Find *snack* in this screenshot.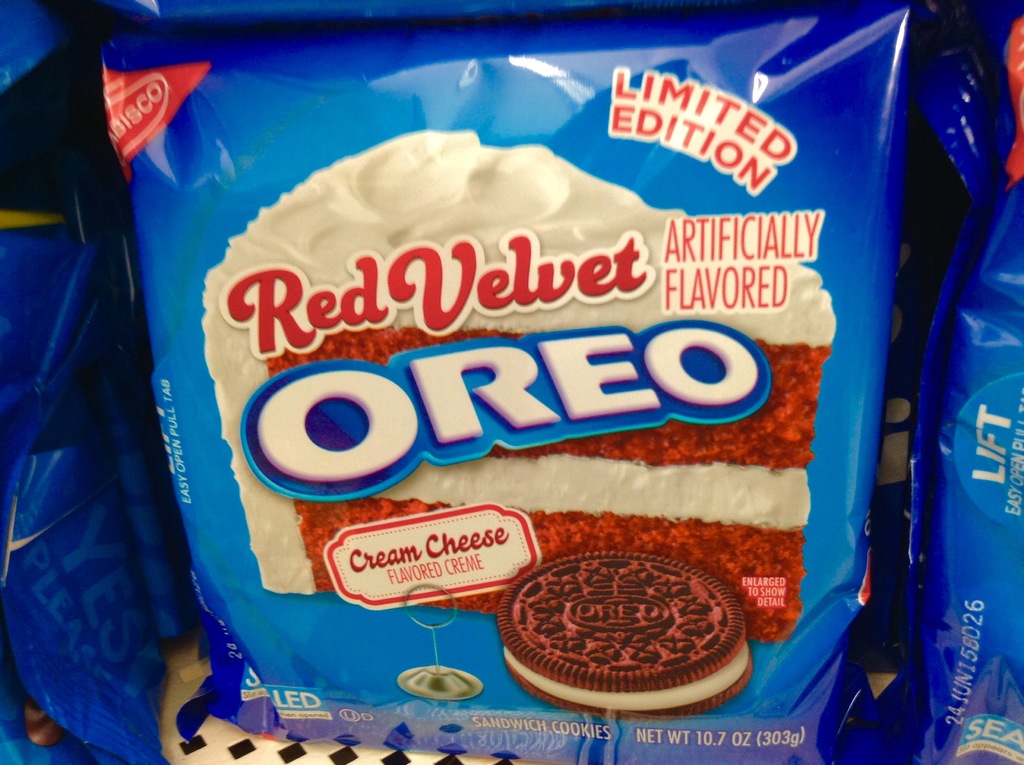
The bounding box for *snack* is {"left": 497, "top": 546, "right": 755, "bottom": 723}.
